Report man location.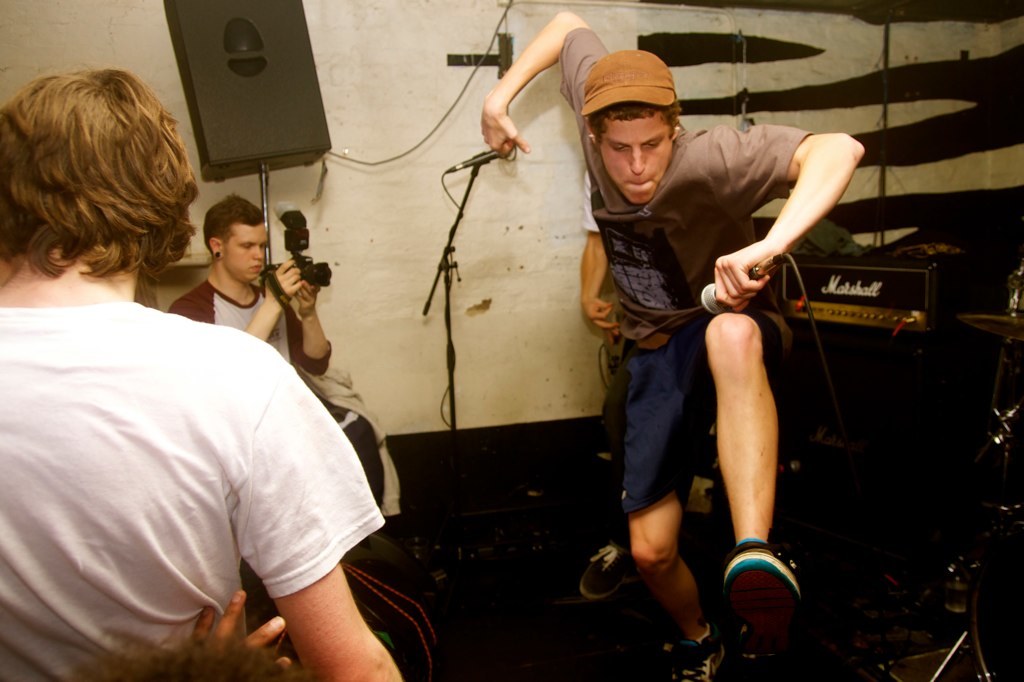
Report: region(0, 62, 405, 681).
